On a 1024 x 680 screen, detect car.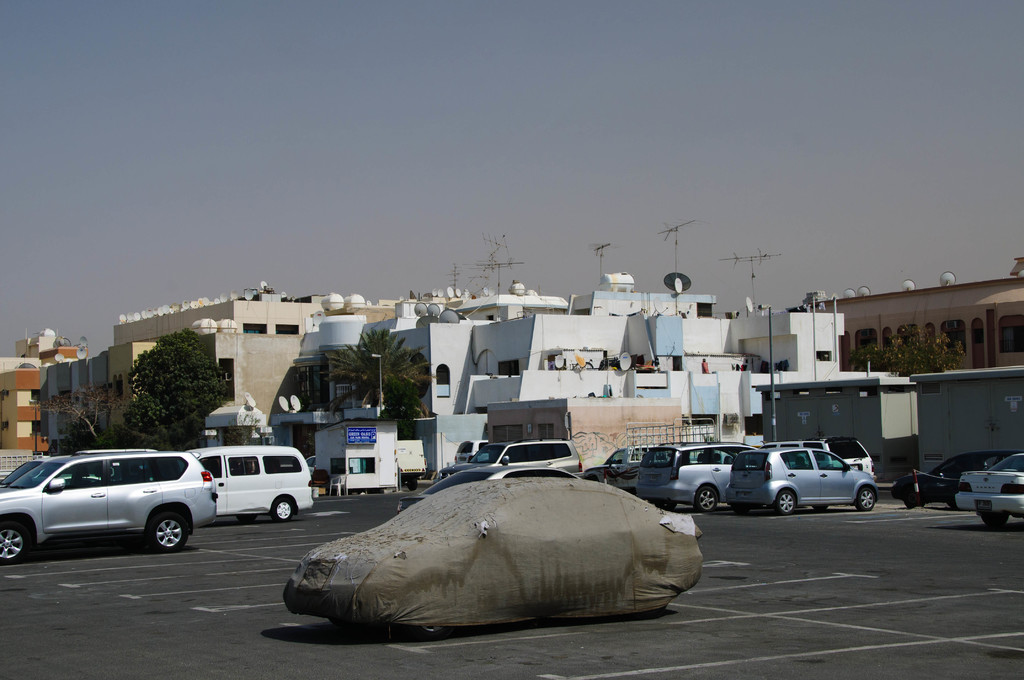
(x1=892, y1=447, x2=1023, y2=508).
